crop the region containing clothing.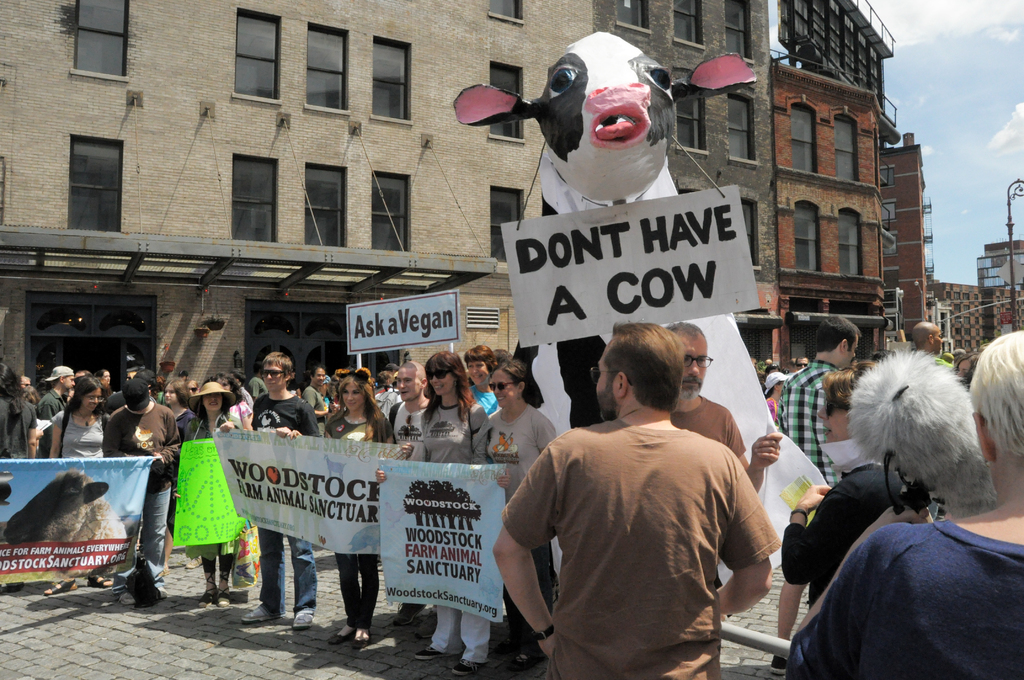
Crop region: (x1=250, y1=394, x2=303, y2=436).
